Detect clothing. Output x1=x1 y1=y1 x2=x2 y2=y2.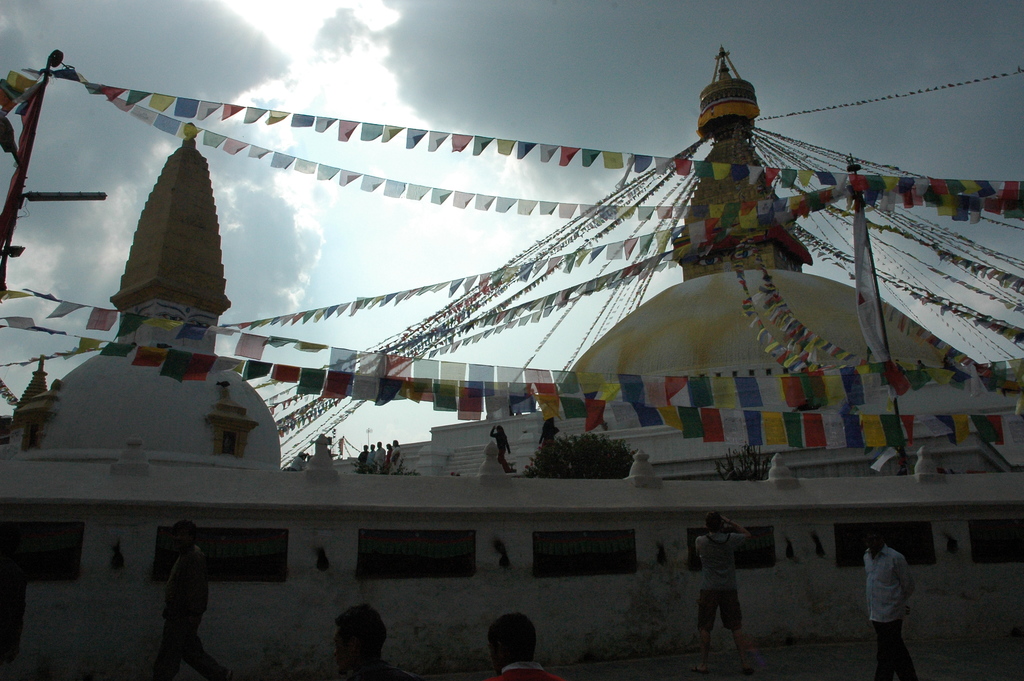
x1=869 y1=541 x2=916 y2=622.
